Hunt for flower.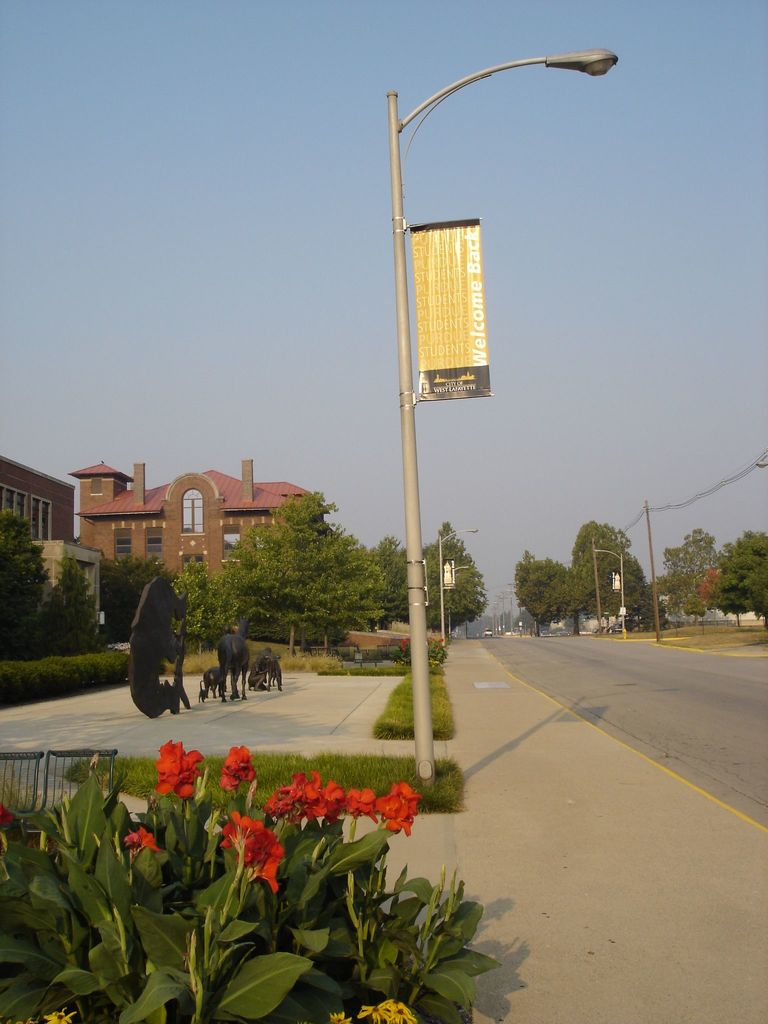
Hunted down at left=245, top=836, right=282, bottom=896.
